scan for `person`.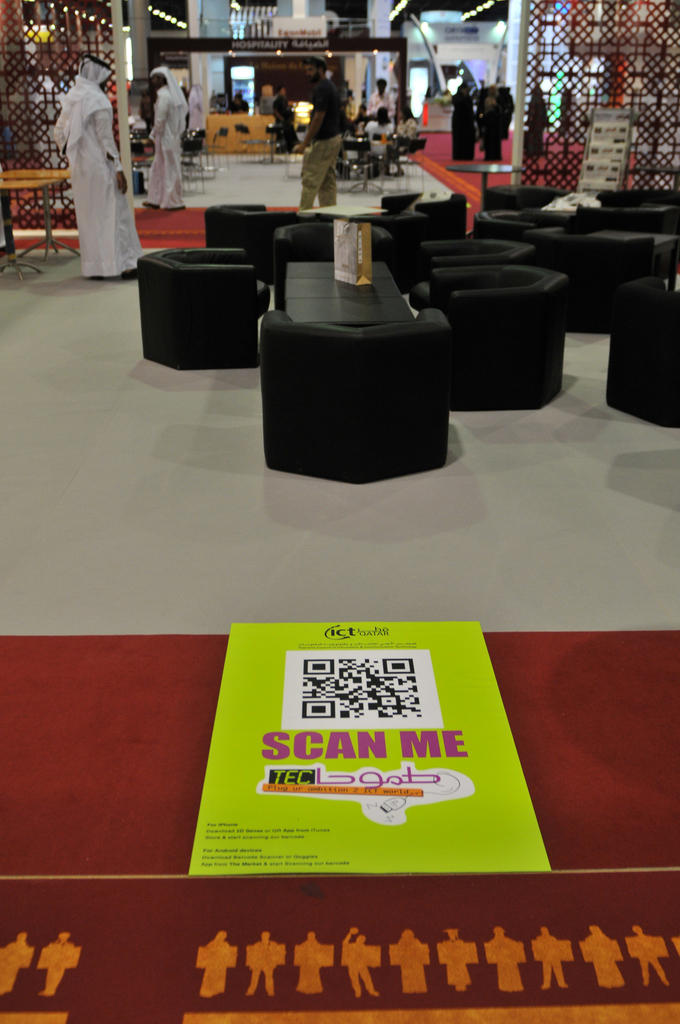
Scan result: (296, 52, 343, 208).
